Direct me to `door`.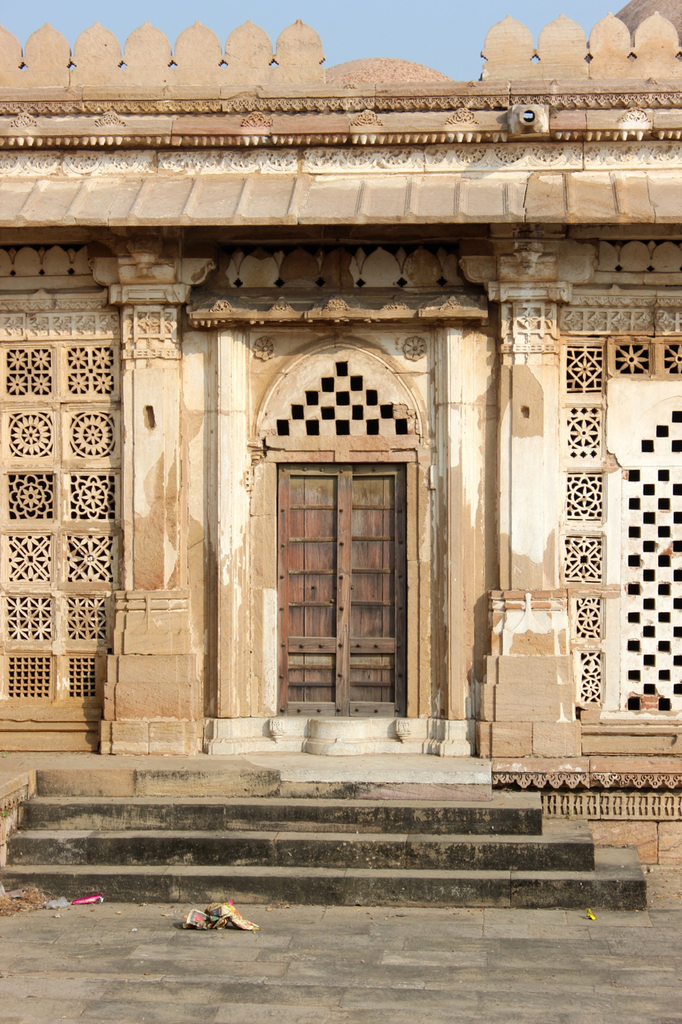
Direction: box(345, 465, 409, 718).
